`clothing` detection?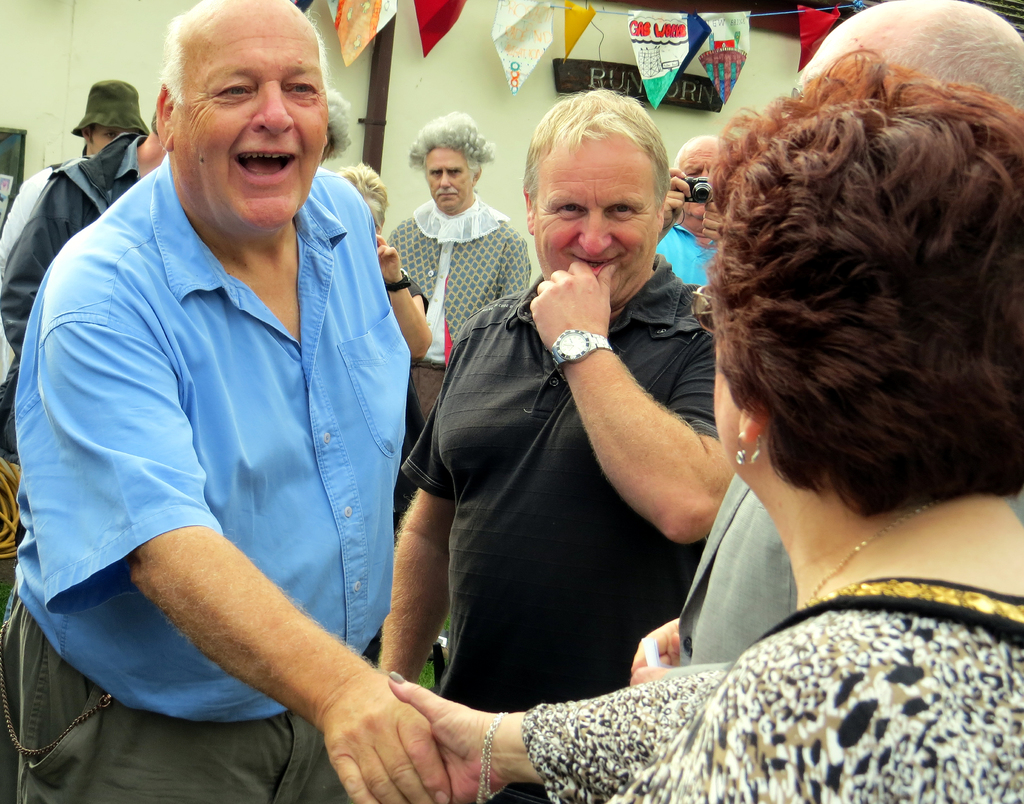
{"left": 376, "top": 204, "right": 522, "bottom": 337}
